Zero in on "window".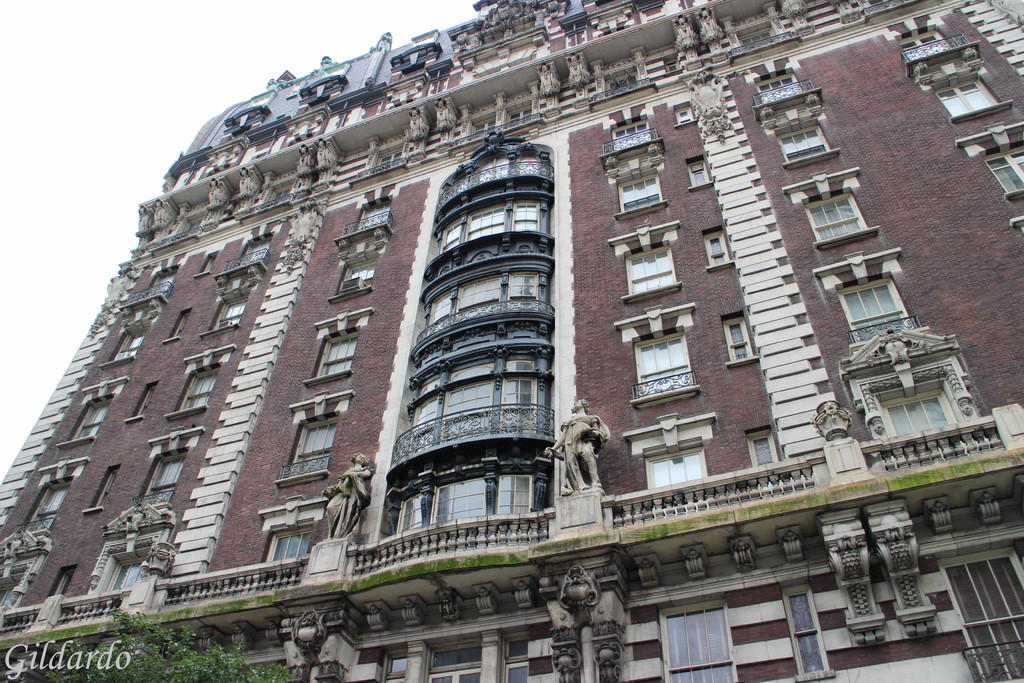
Zeroed in: 627:246:675:287.
